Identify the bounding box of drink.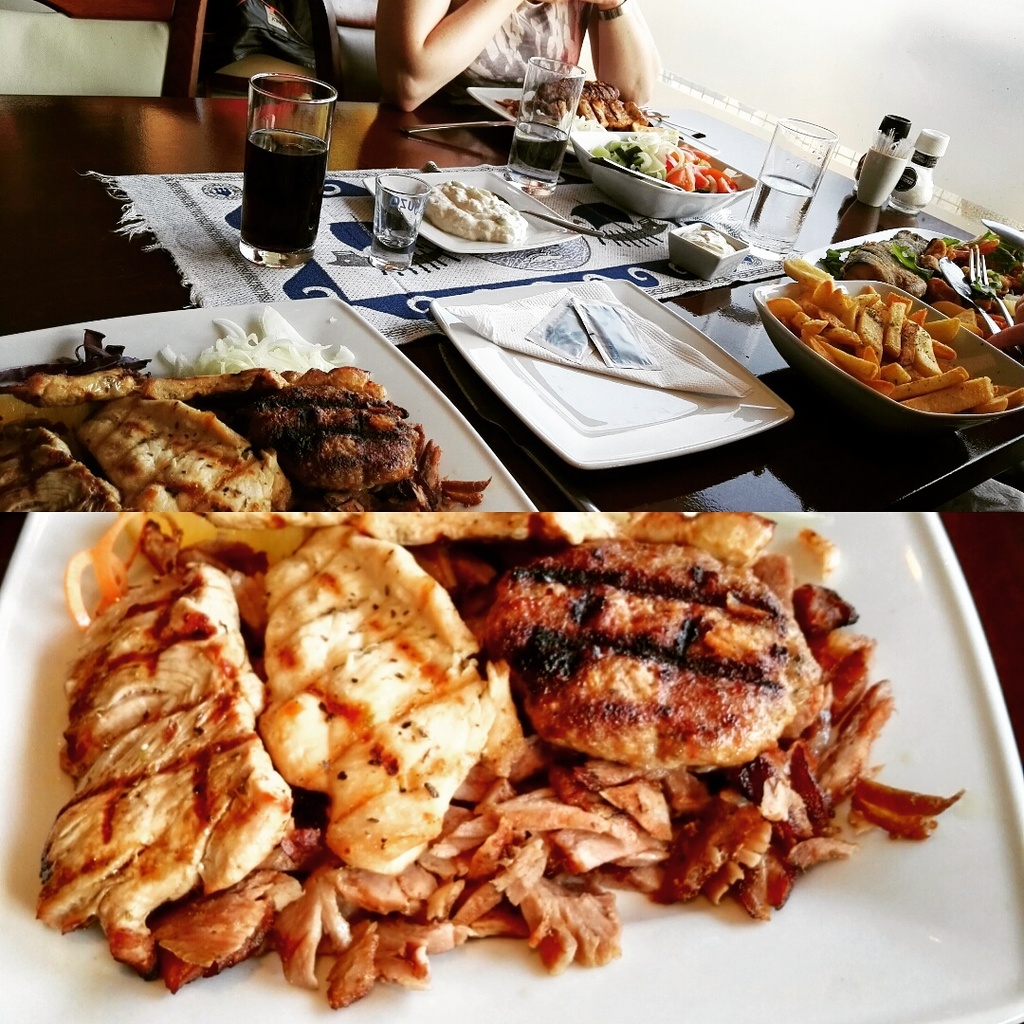
detection(503, 122, 575, 190).
